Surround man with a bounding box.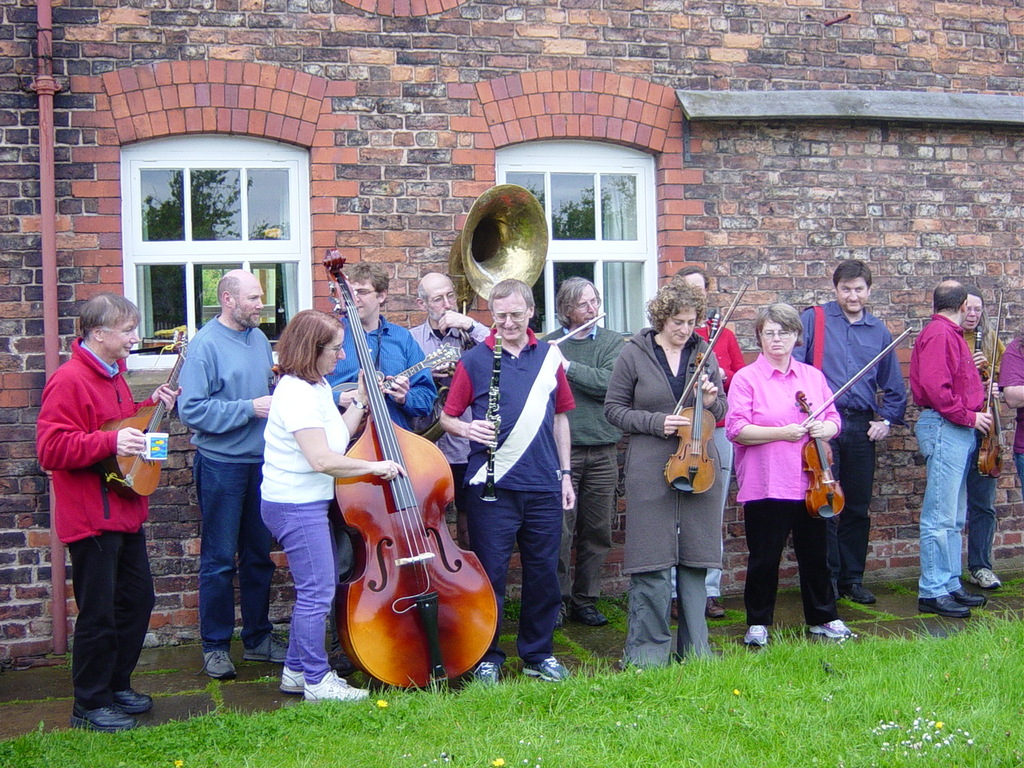
[left=30, top=288, right=165, bottom=730].
